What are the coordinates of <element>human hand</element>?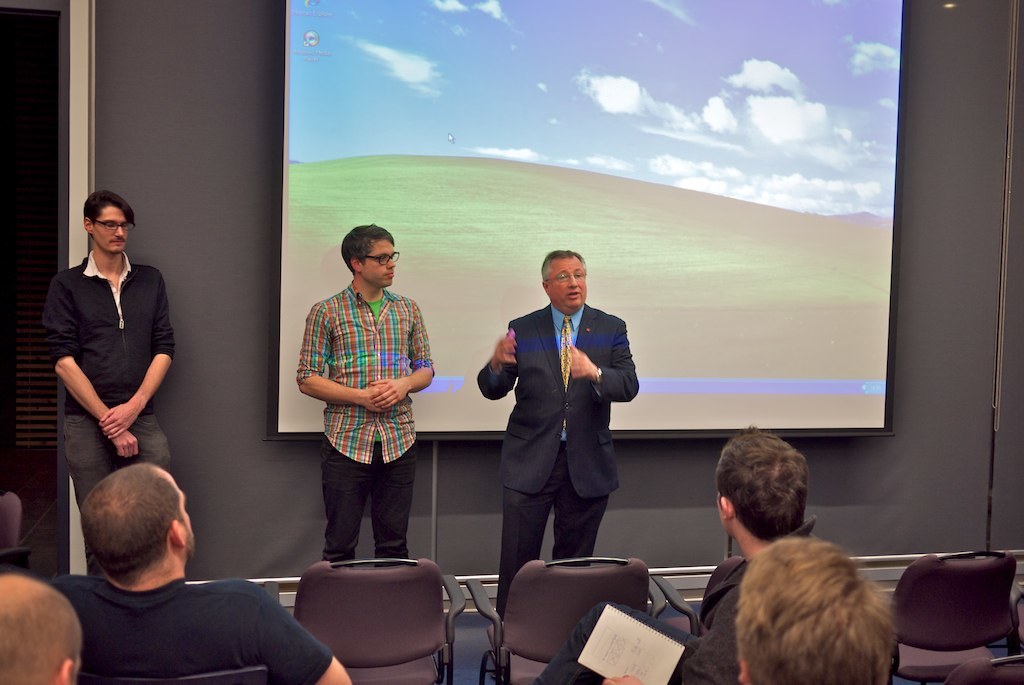
Rect(491, 325, 518, 366).
